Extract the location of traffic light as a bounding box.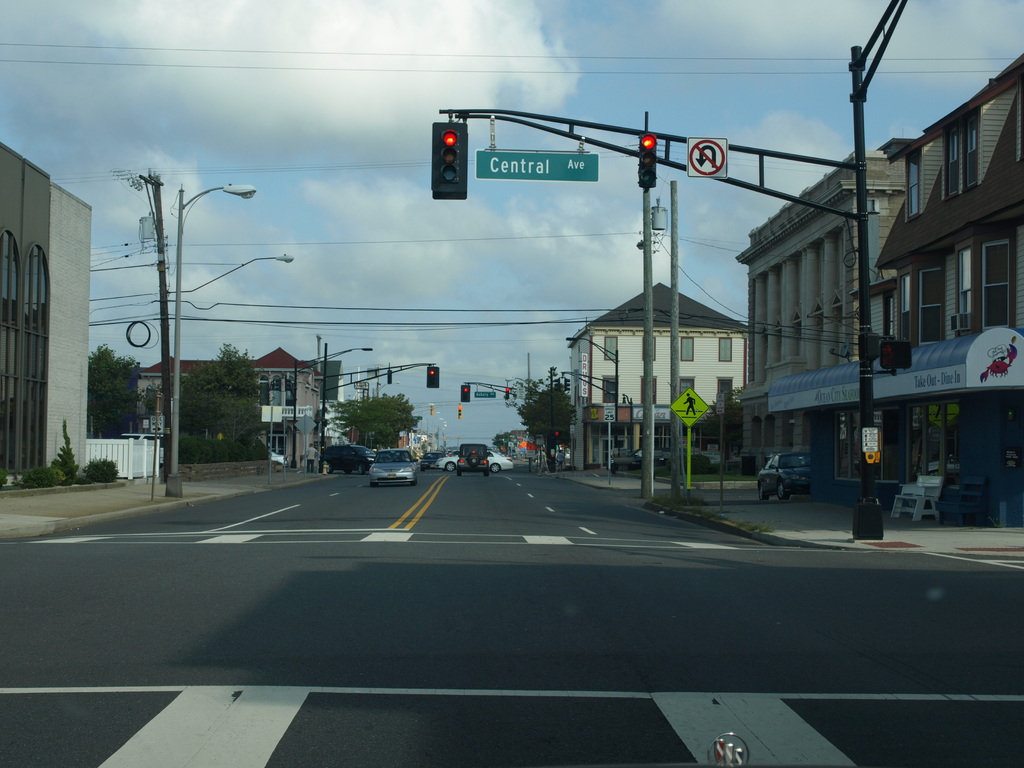
[879, 341, 913, 369].
